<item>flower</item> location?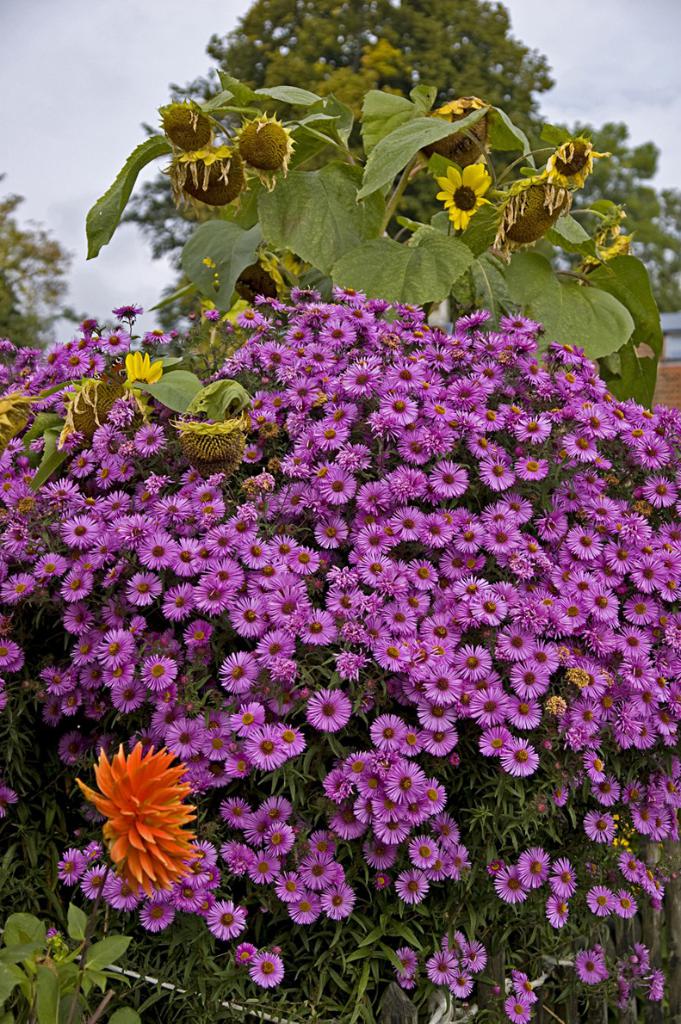
<region>419, 90, 495, 170</region>
